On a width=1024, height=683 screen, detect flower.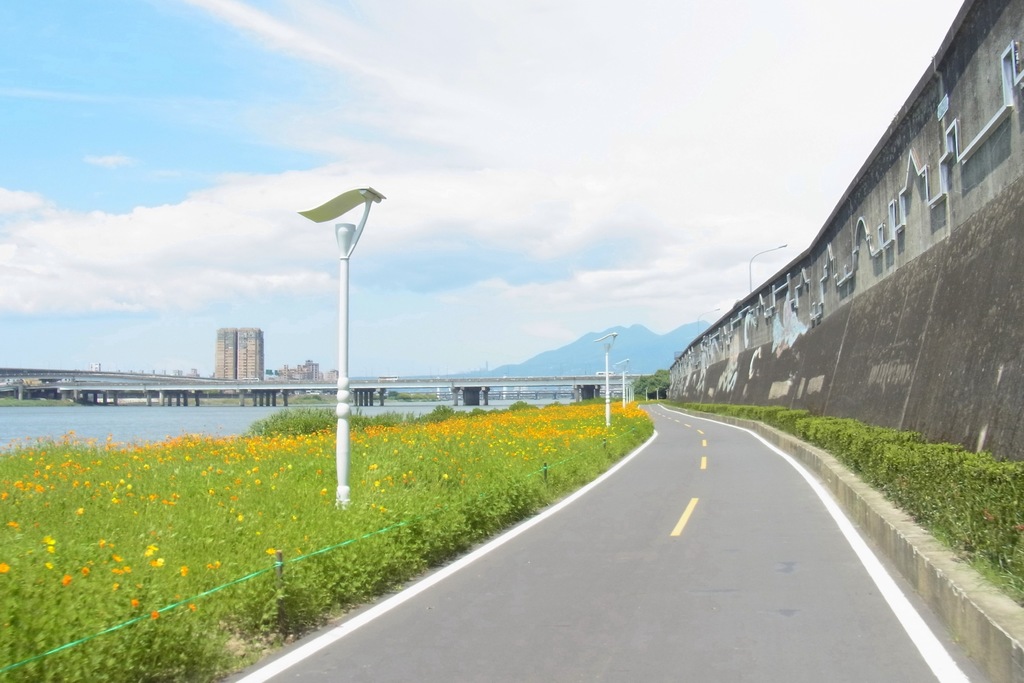
[111,566,129,578].
